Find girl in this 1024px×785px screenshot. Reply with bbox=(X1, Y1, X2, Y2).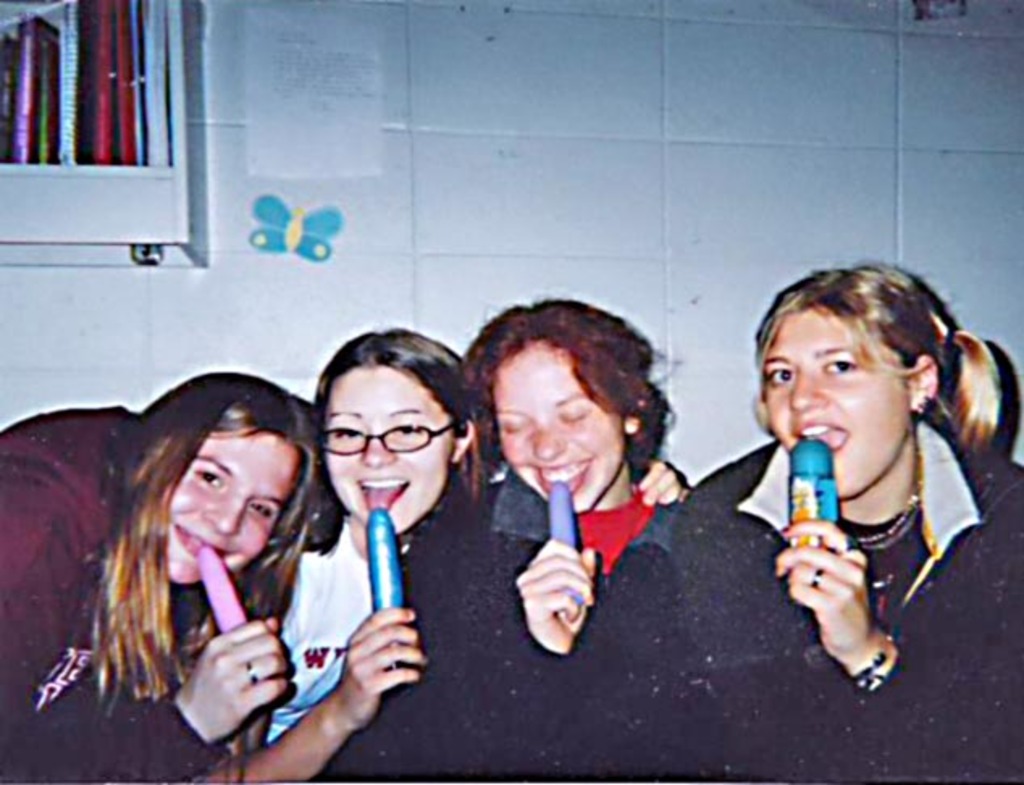
bbox=(237, 325, 693, 783).
